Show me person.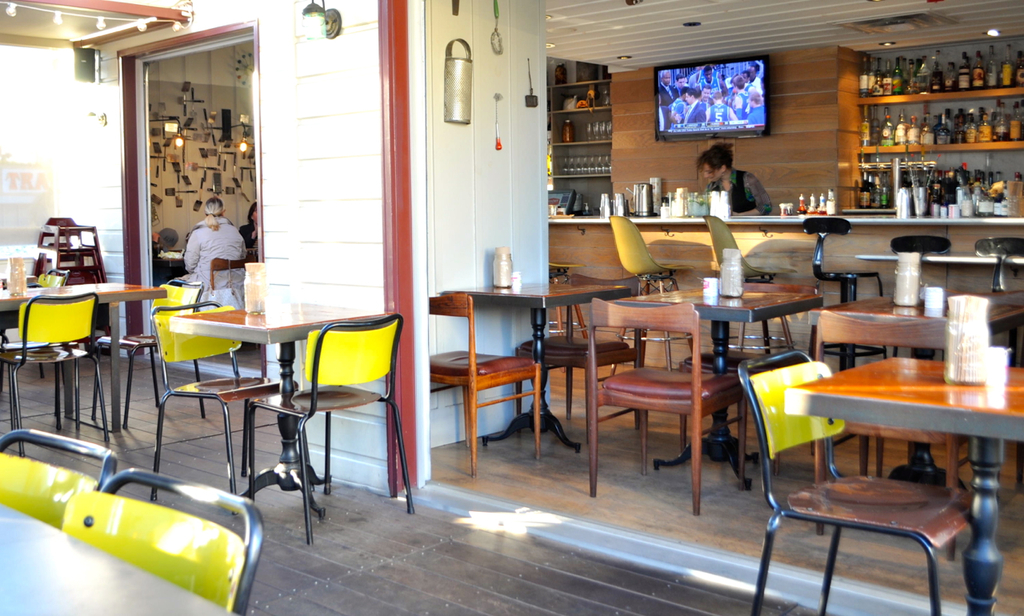
person is here: BBox(699, 142, 774, 210).
